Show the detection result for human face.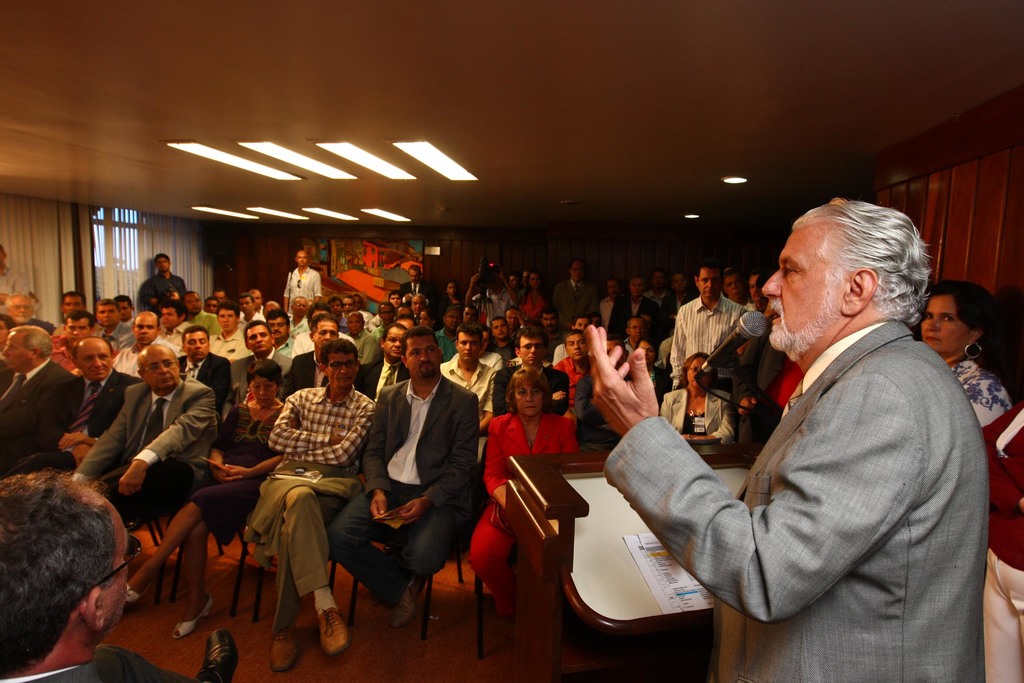
locate(297, 253, 308, 266).
